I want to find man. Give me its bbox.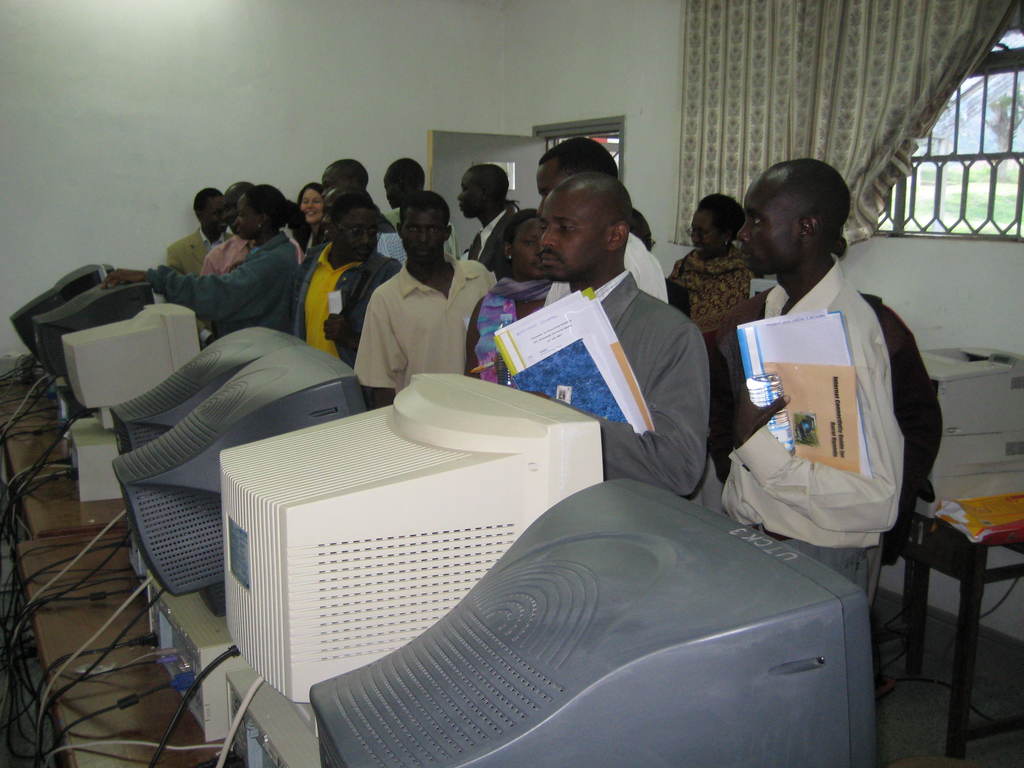
detection(353, 188, 499, 403).
